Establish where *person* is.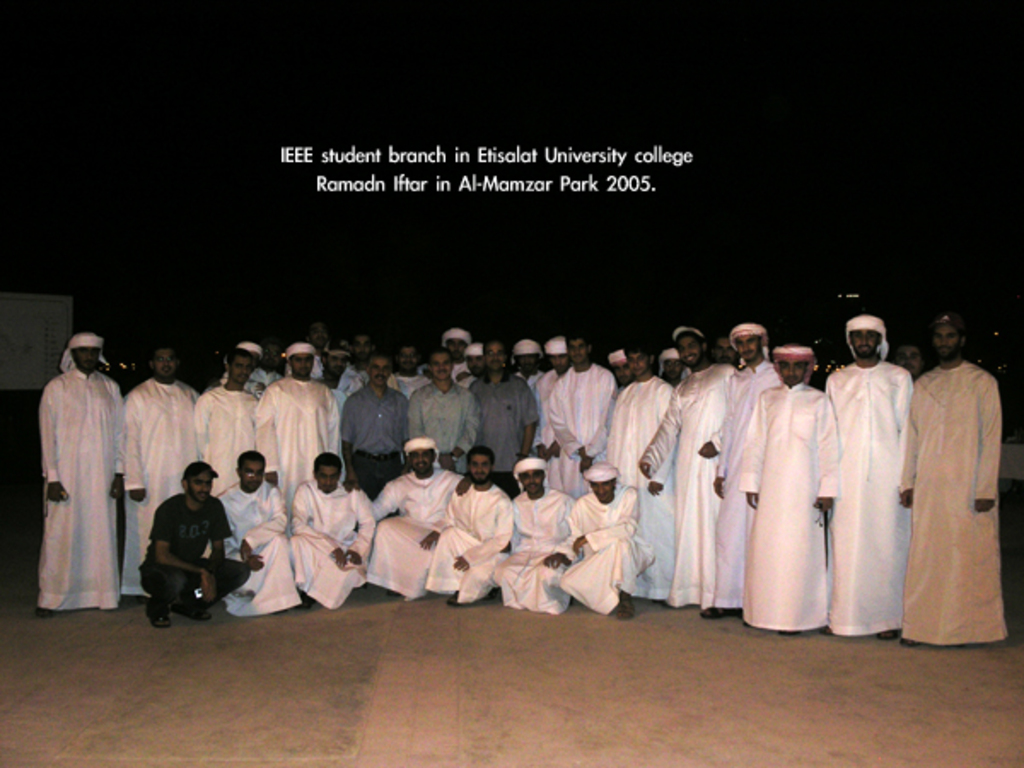
Established at [340, 350, 411, 495].
